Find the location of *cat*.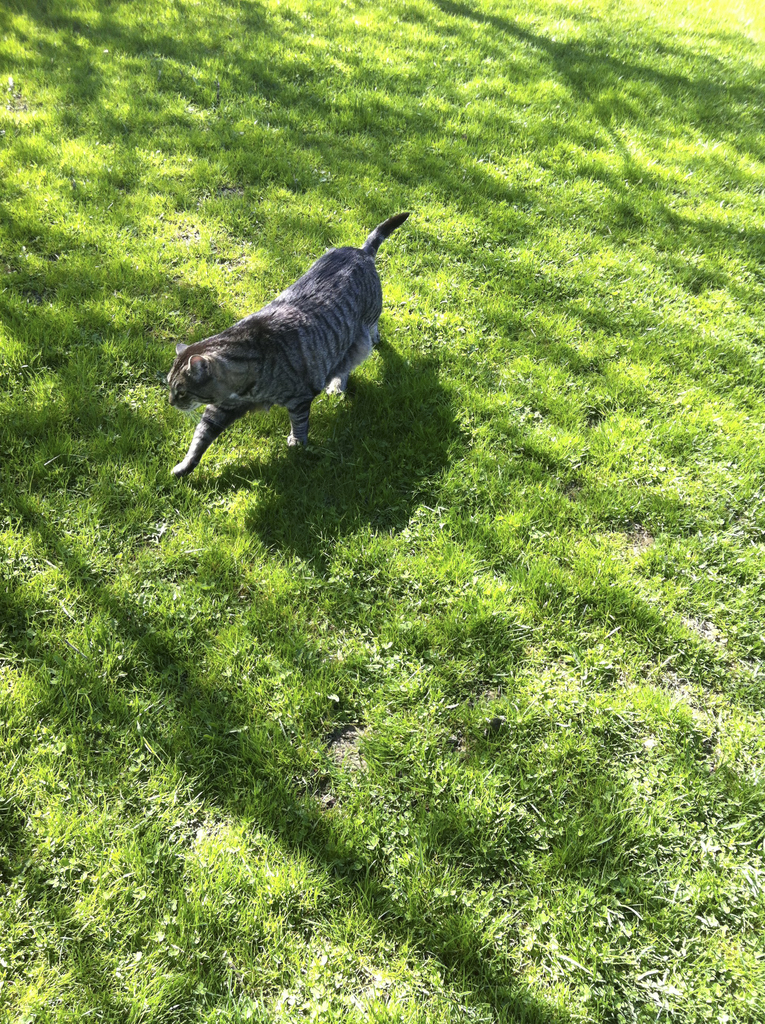
Location: 168:211:407:476.
